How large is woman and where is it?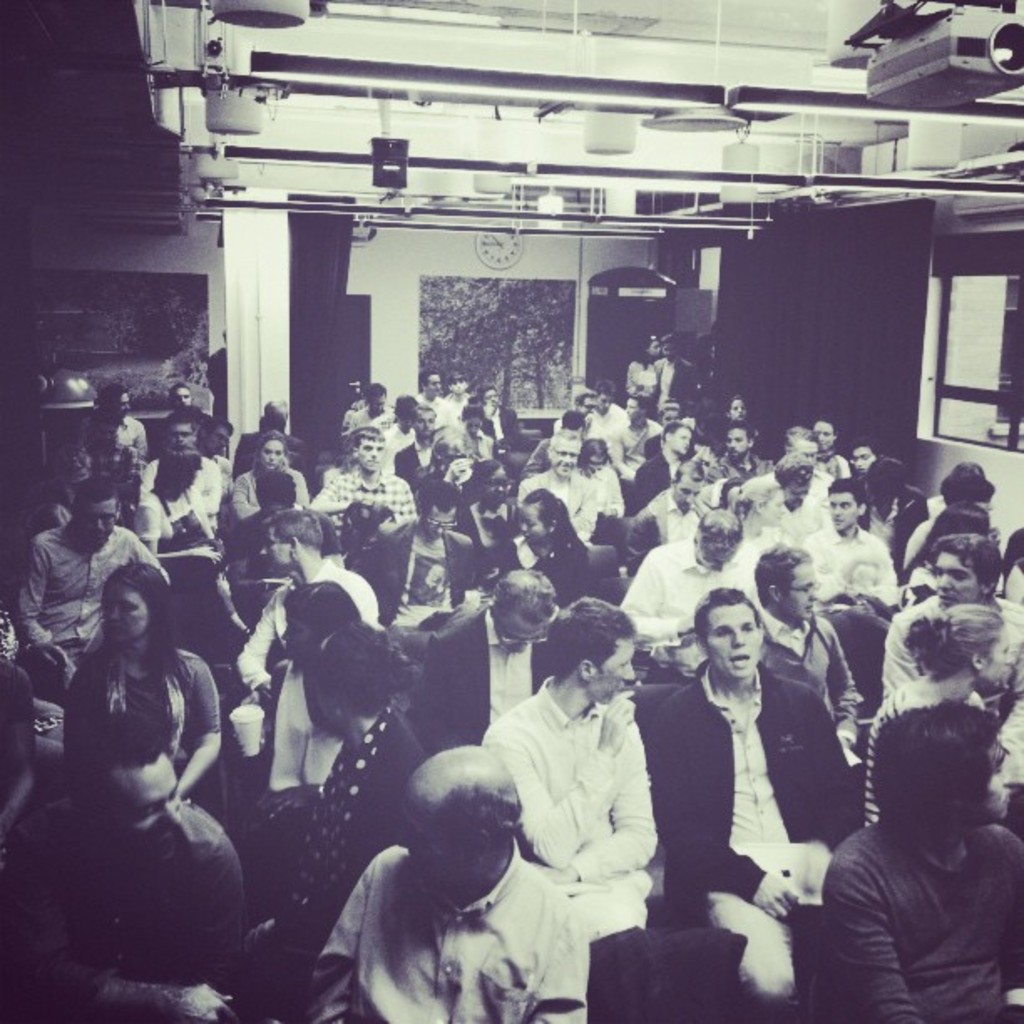
Bounding box: [860, 607, 1001, 817].
